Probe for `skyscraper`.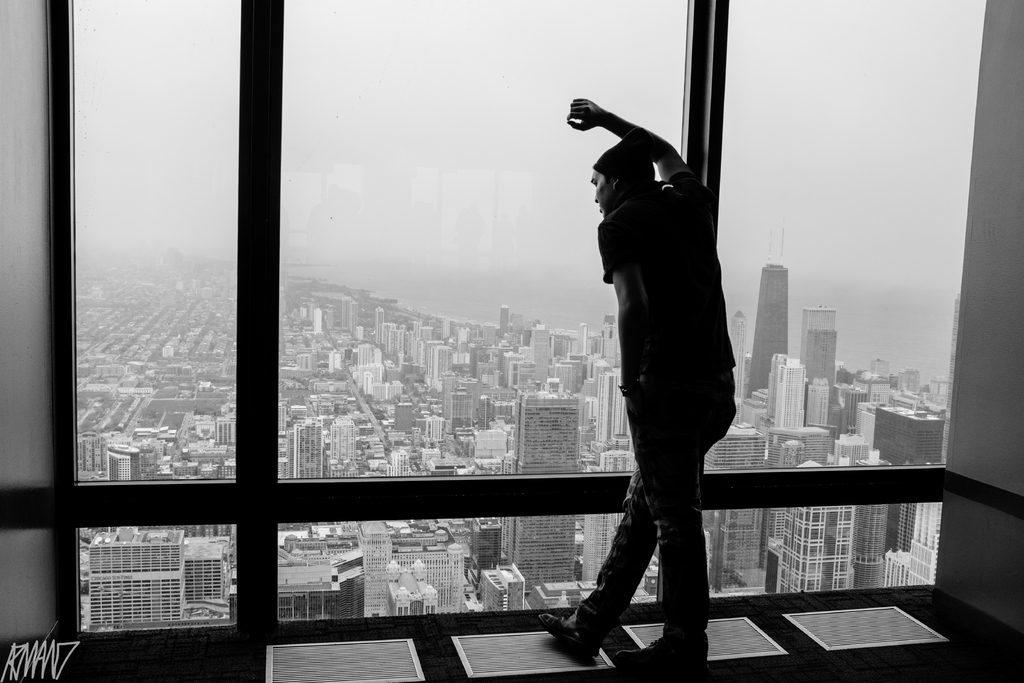
Probe result: <region>591, 456, 637, 583</region>.
